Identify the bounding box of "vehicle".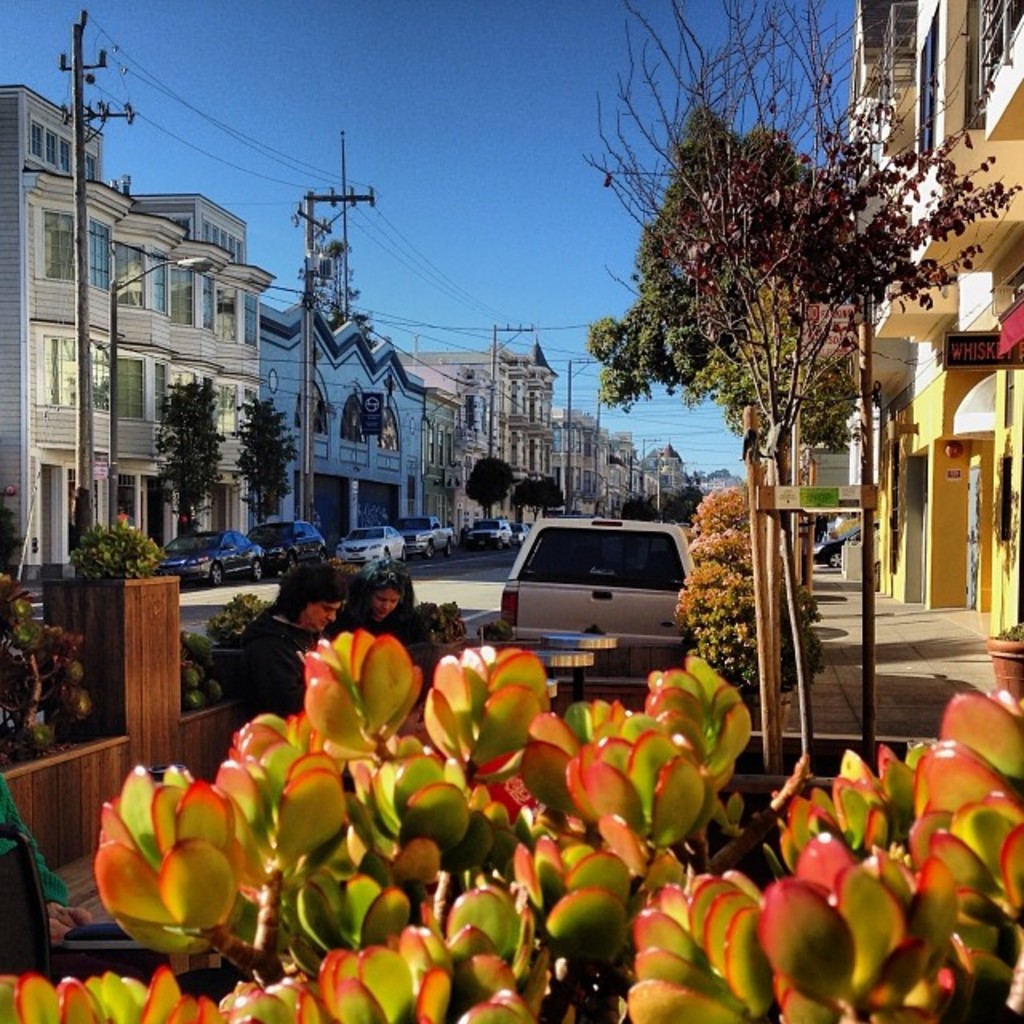
501 515 691 696.
